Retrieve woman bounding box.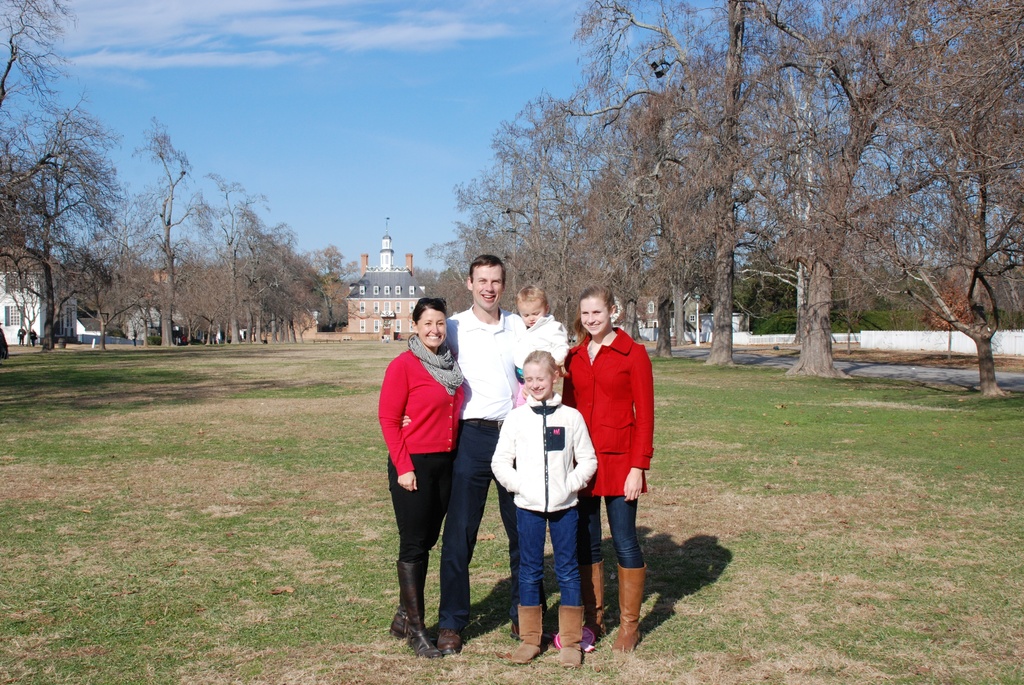
Bounding box: 378 304 475 642.
